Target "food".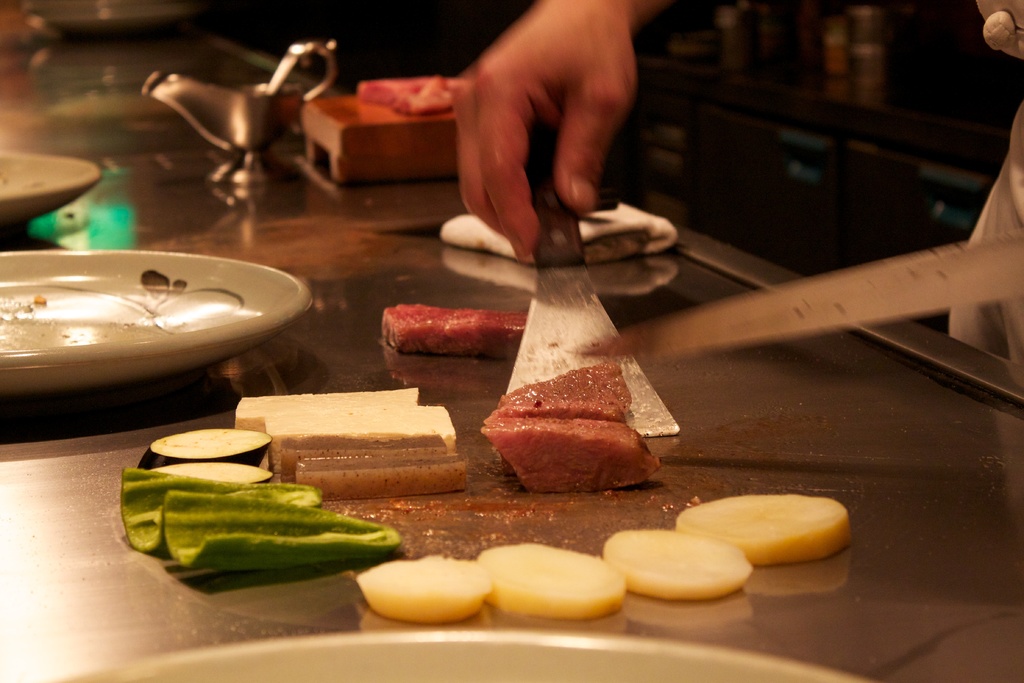
Target region: bbox=[488, 362, 634, 424].
